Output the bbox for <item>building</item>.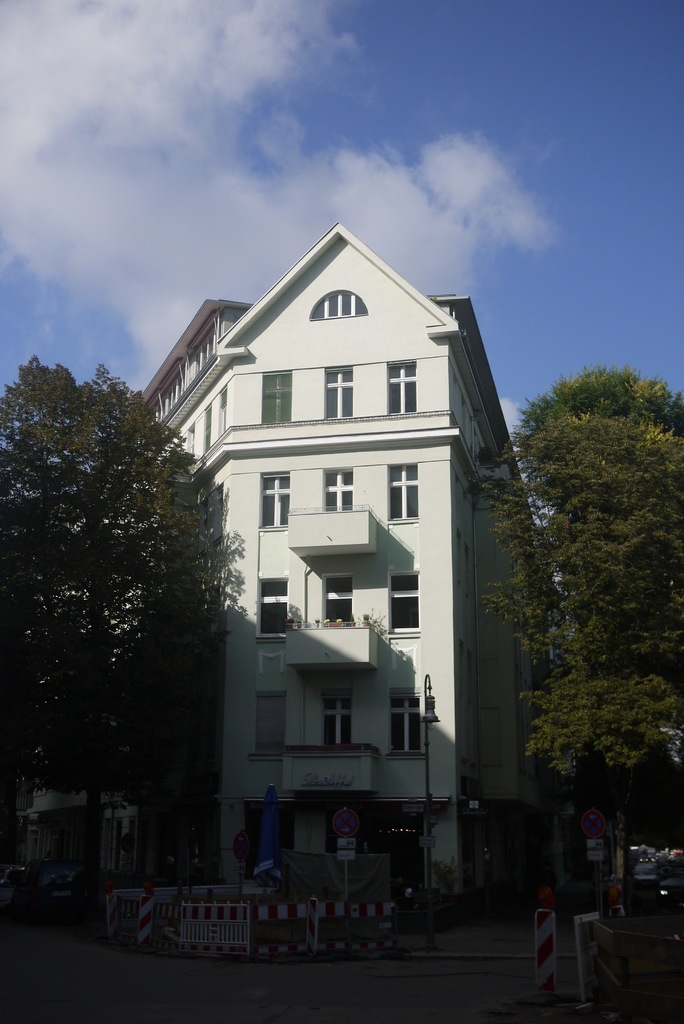
[left=131, top=223, right=564, bottom=930].
